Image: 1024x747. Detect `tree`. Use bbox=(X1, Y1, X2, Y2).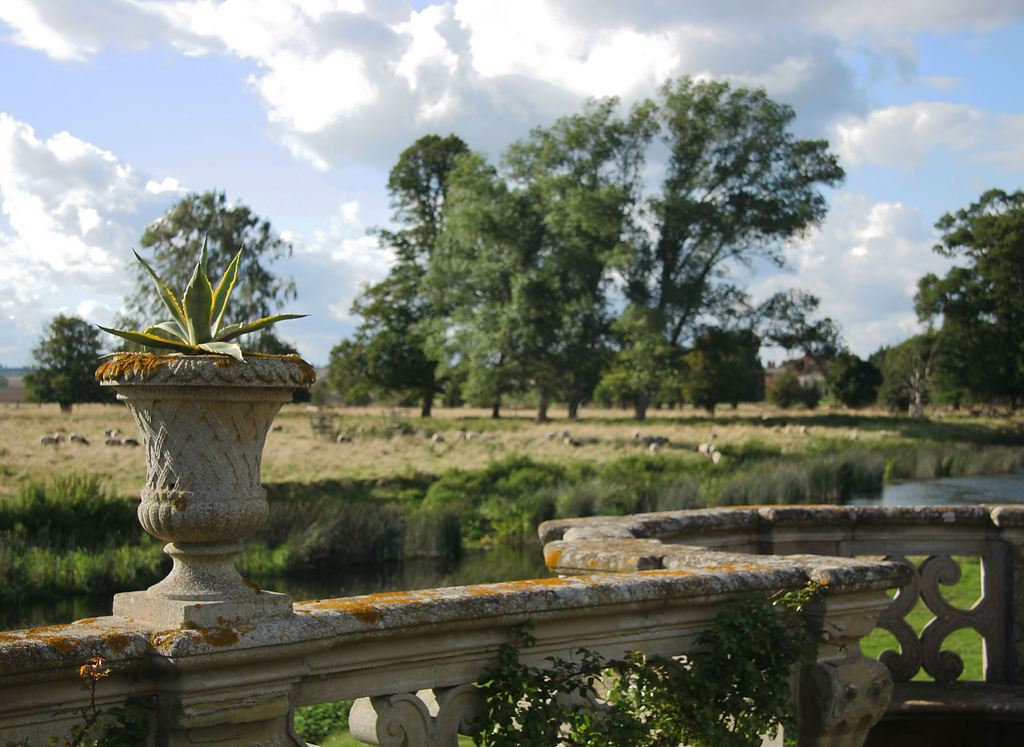
bbox=(421, 147, 539, 425).
